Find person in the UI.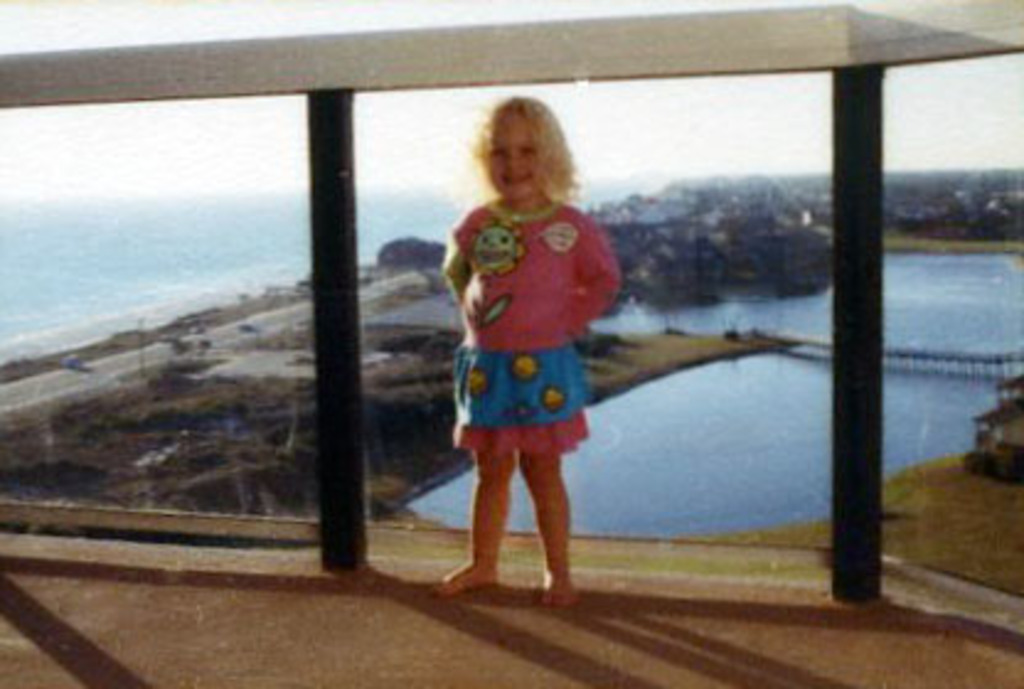
UI element at 436, 101, 623, 603.
